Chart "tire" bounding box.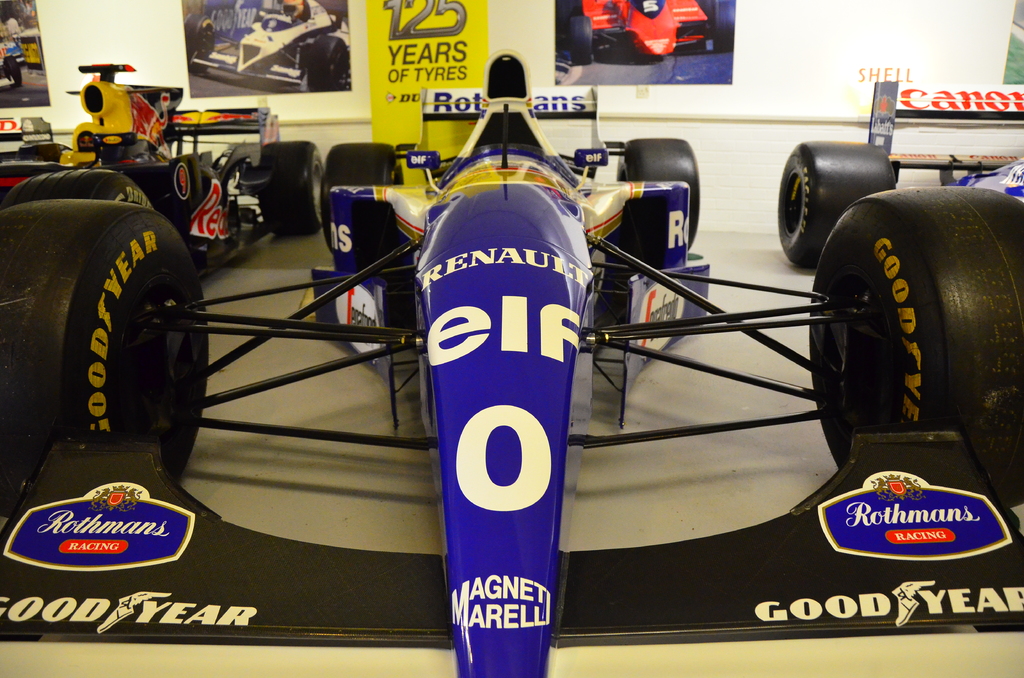
Charted: [773, 140, 895, 271].
